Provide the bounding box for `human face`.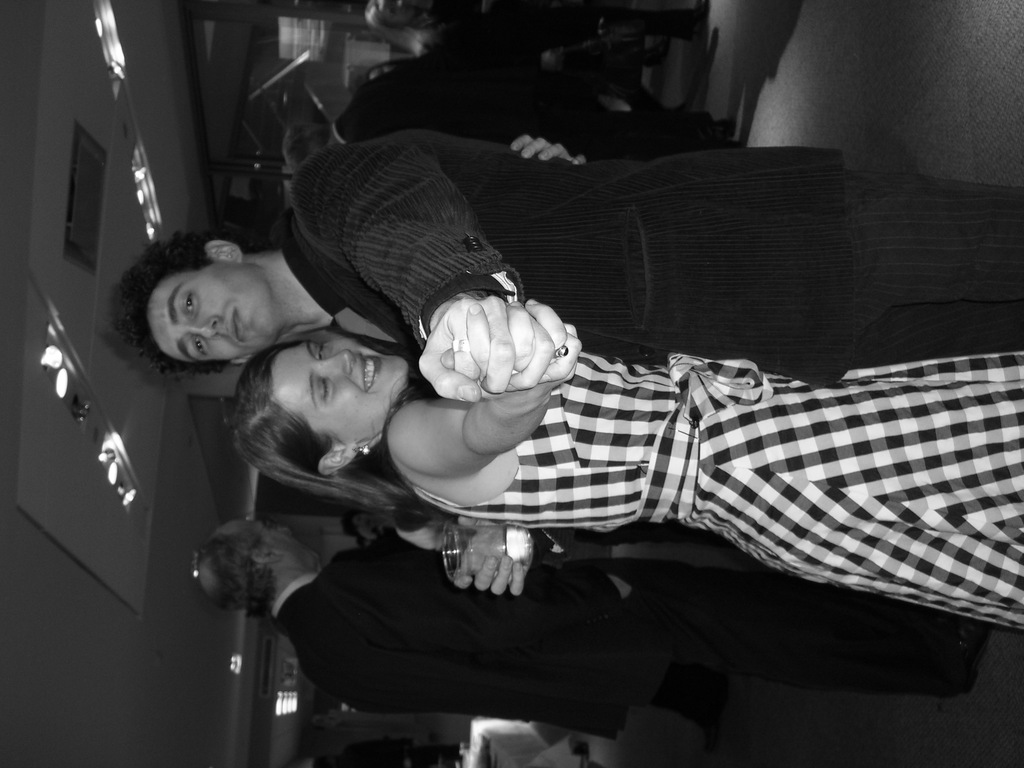
bbox(264, 340, 416, 442).
